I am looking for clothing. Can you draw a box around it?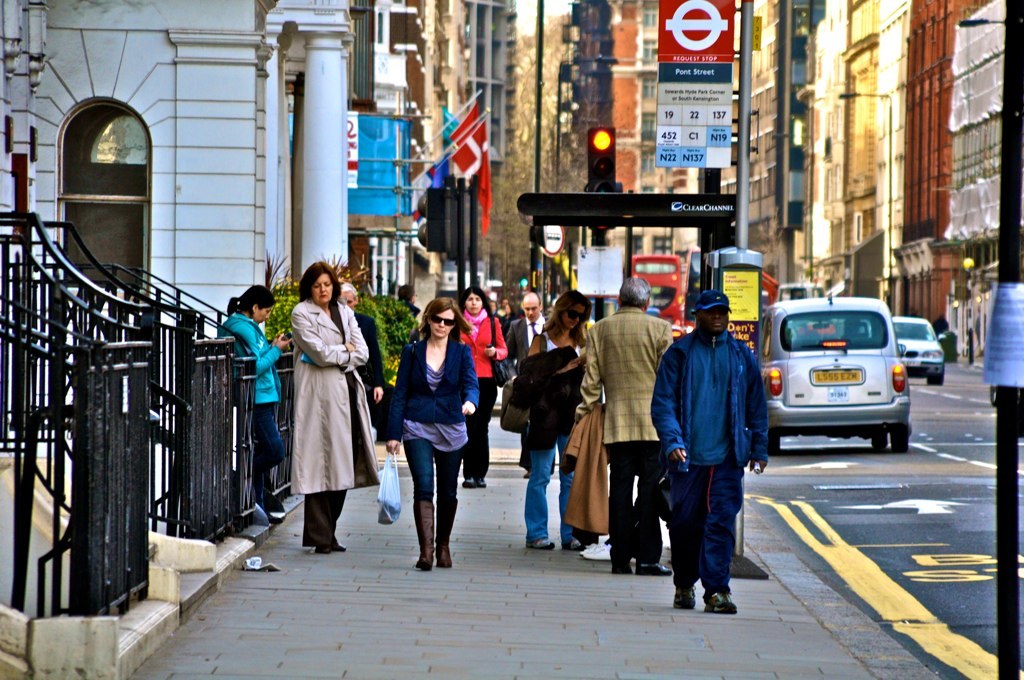
Sure, the bounding box is box=[654, 328, 767, 594].
